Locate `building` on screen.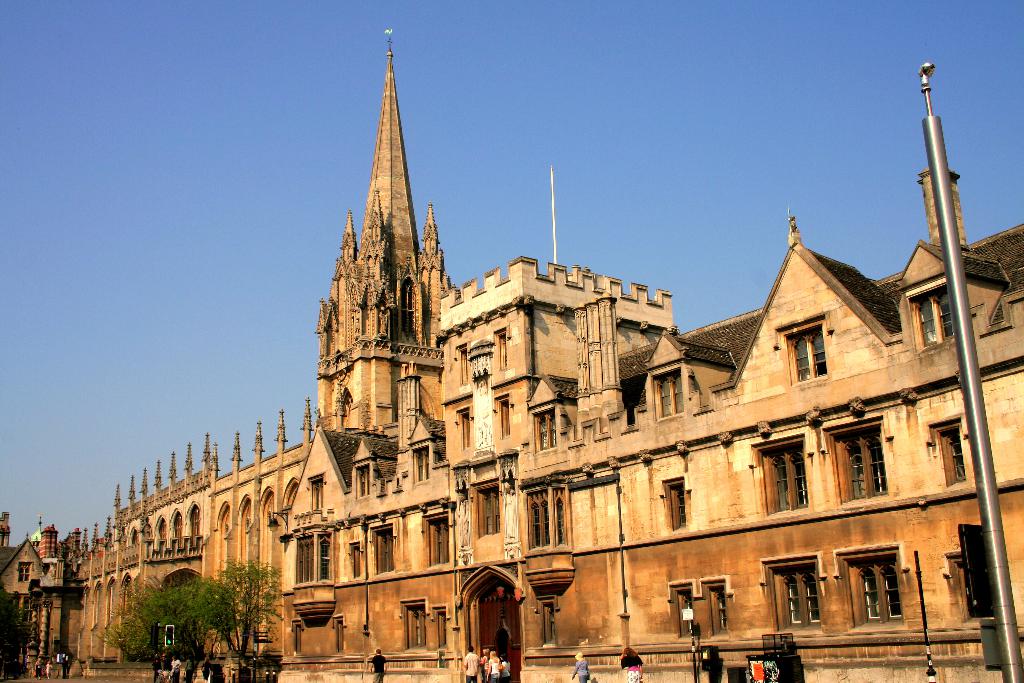
On screen at Rect(0, 28, 1023, 682).
